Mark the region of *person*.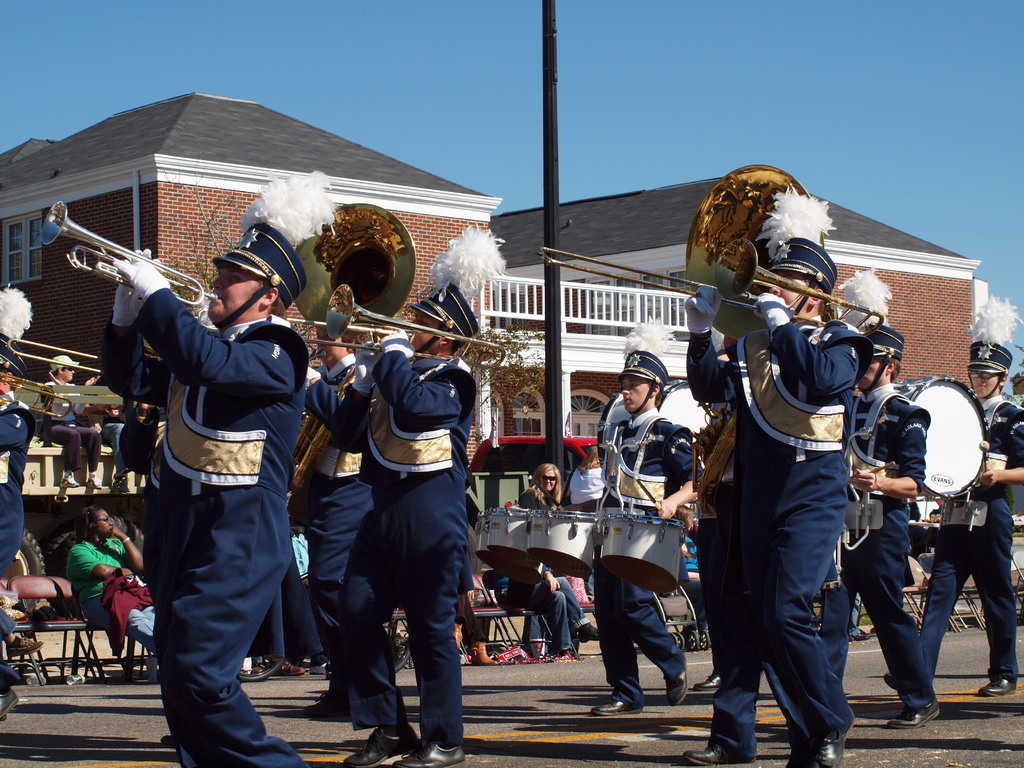
Region: region(596, 331, 695, 717).
